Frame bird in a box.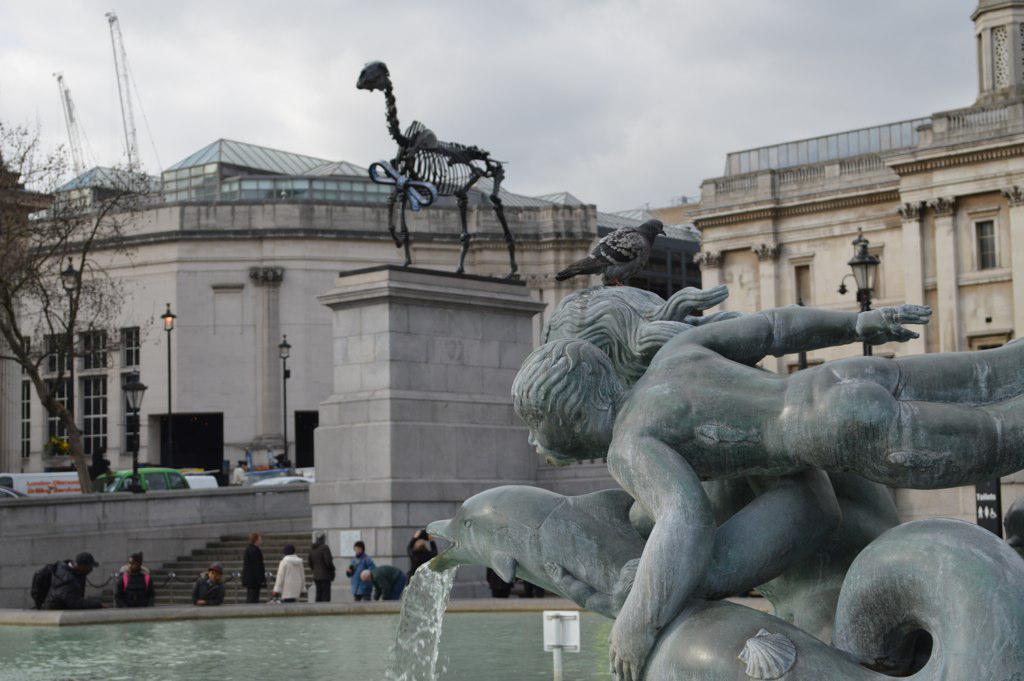
558/219/666/287.
